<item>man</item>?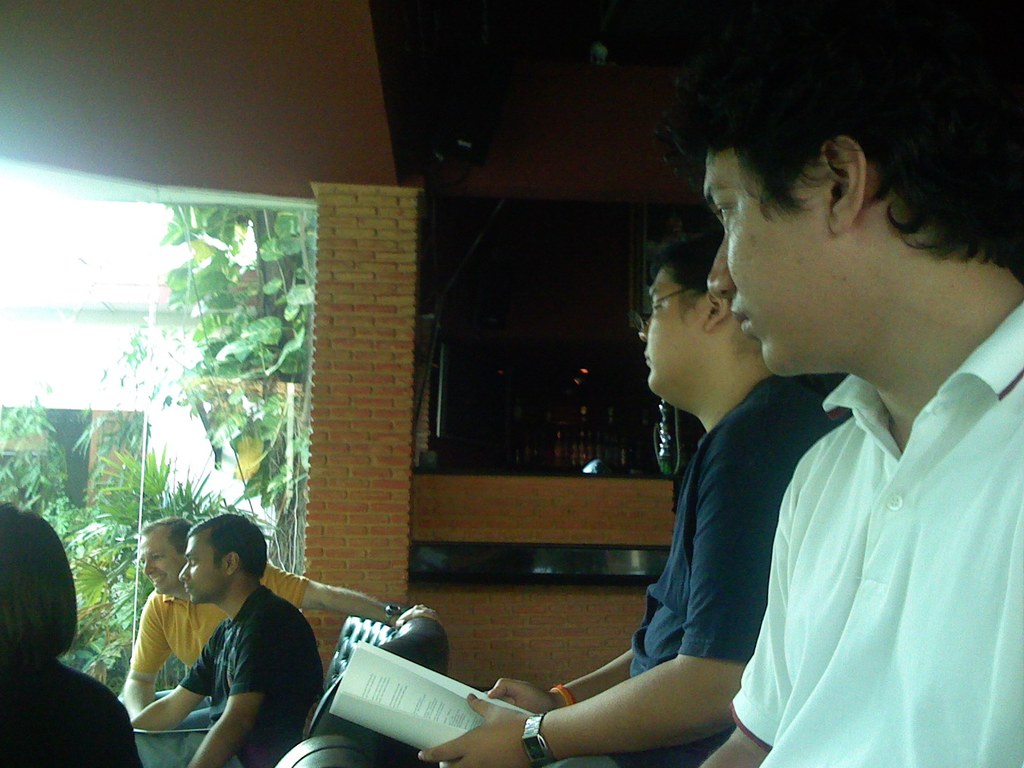
117,514,319,767
